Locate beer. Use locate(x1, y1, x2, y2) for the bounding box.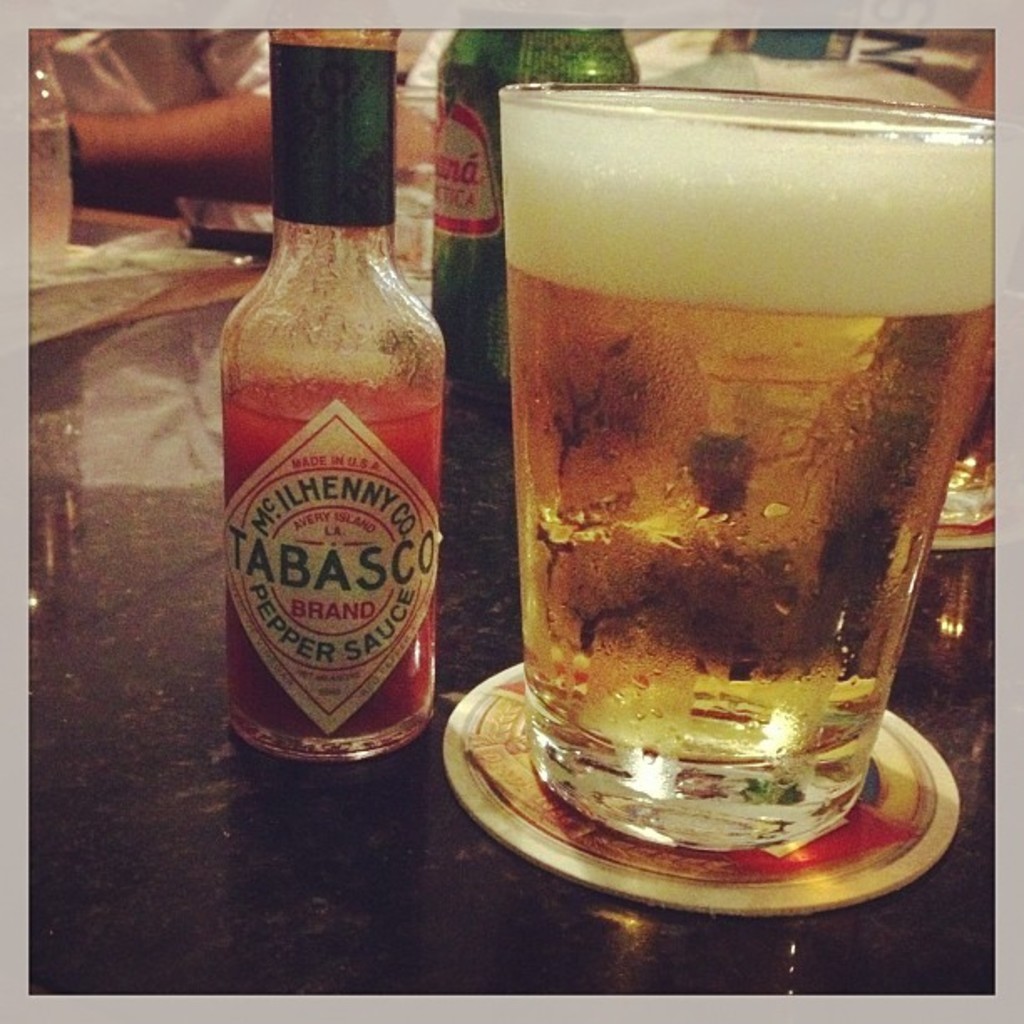
locate(485, 72, 1022, 882).
